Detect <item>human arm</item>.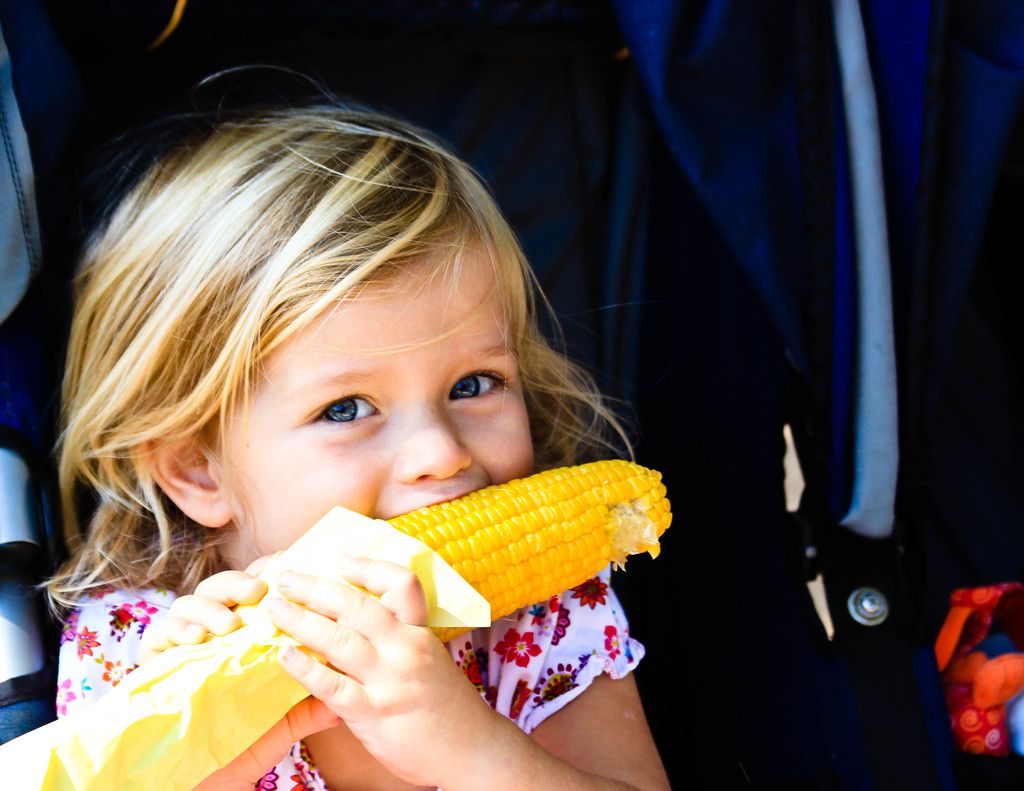
Detected at [272,553,677,790].
